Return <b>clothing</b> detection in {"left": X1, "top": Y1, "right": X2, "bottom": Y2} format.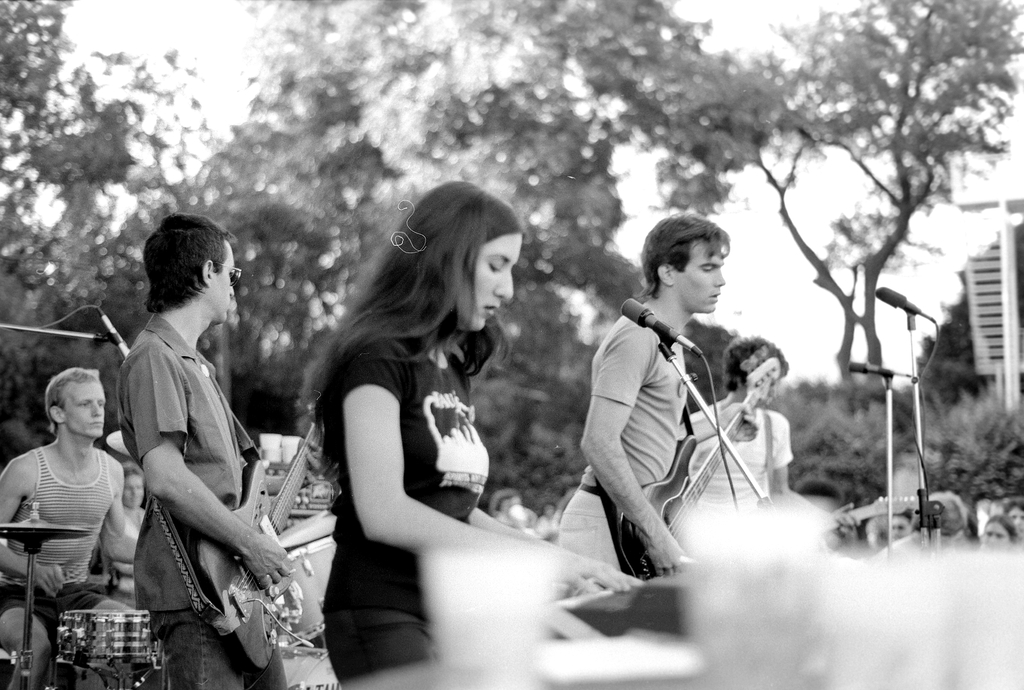
{"left": 681, "top": 391, "right": 801, "bottom": 509}.
